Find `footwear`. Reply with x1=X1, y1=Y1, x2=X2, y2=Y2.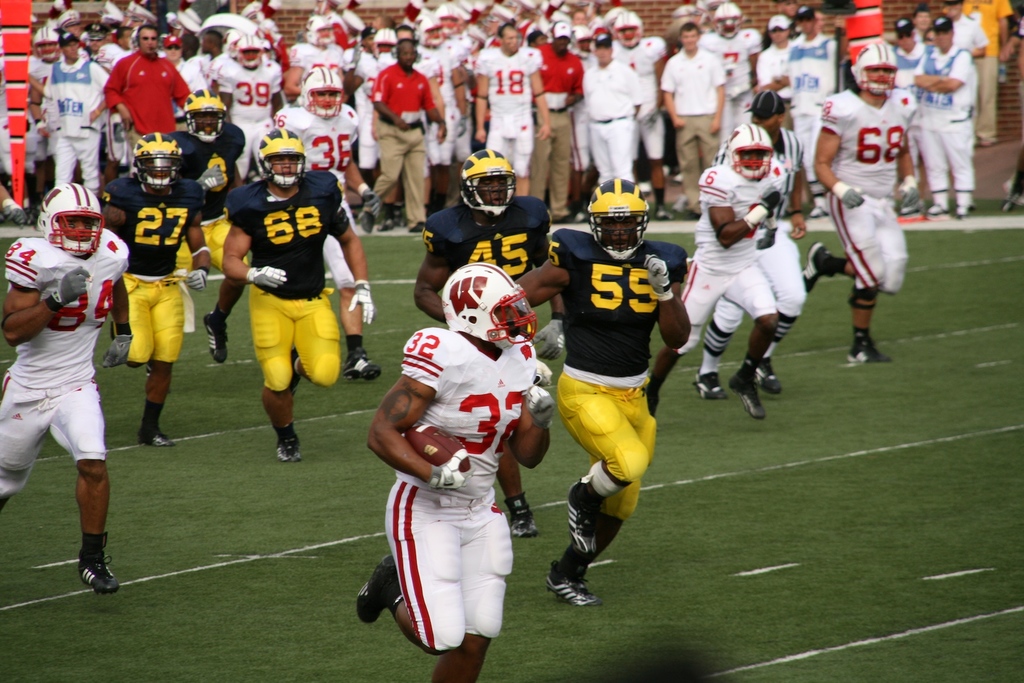
x1=408, y1=222, x2=427, y2=235.
